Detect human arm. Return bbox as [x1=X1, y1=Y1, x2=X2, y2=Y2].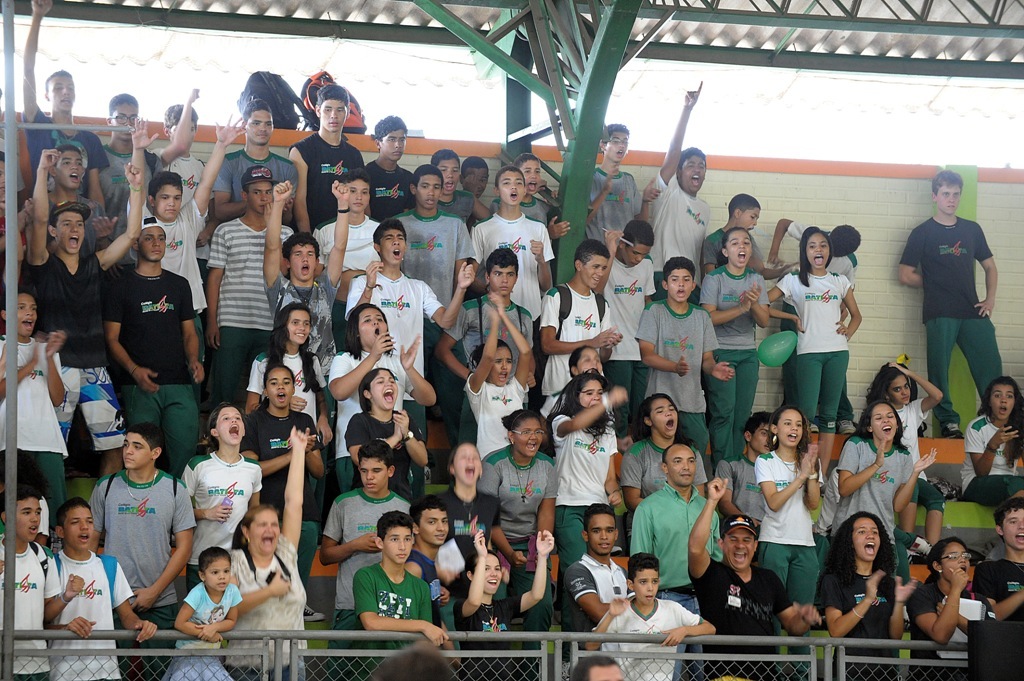
[x1=507, y1=527, x2=555, y2=614].
